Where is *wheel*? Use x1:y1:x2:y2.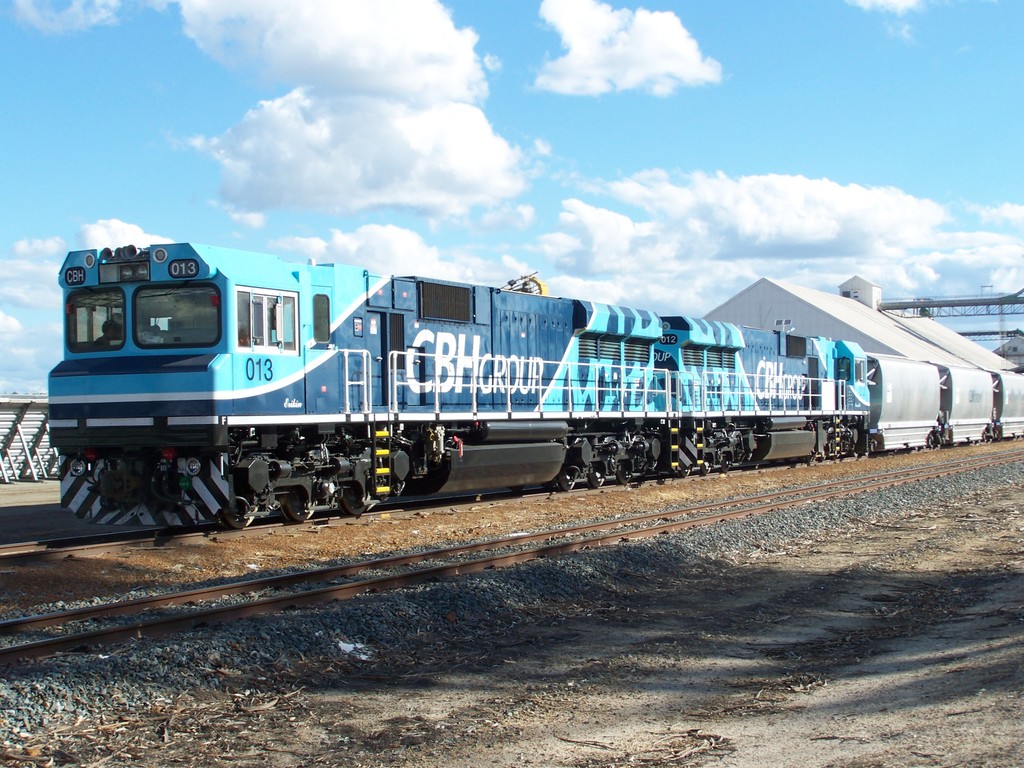
618:460:630:484.
